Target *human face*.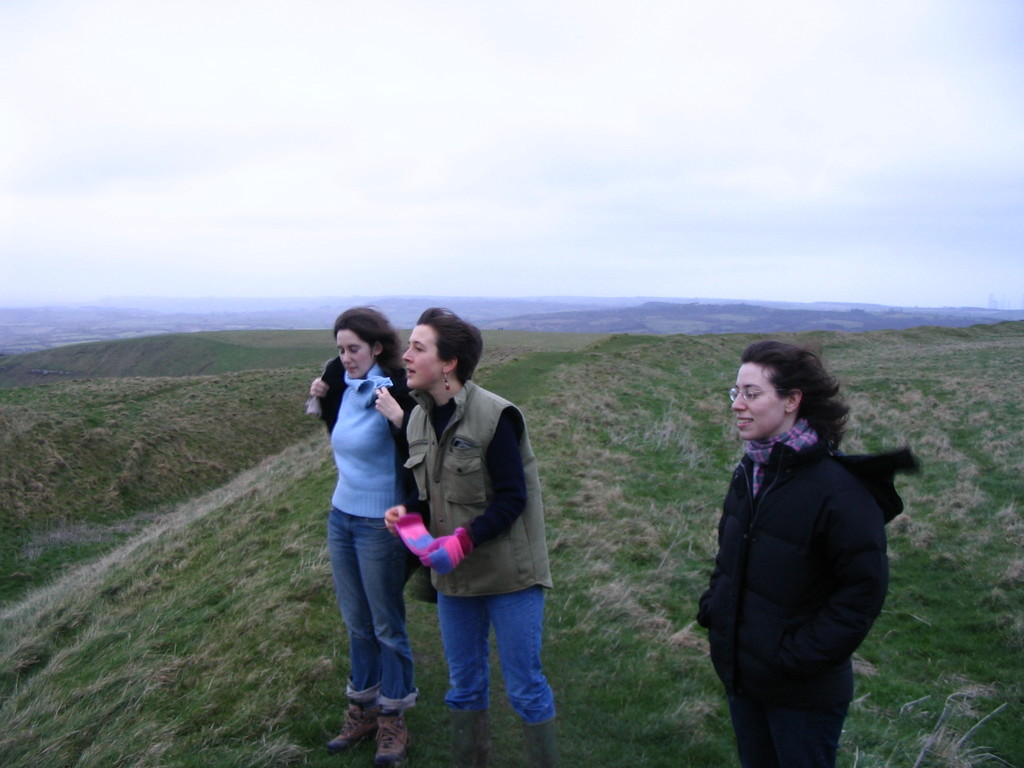
Target region: BBox(402, 324, 446, 390).
